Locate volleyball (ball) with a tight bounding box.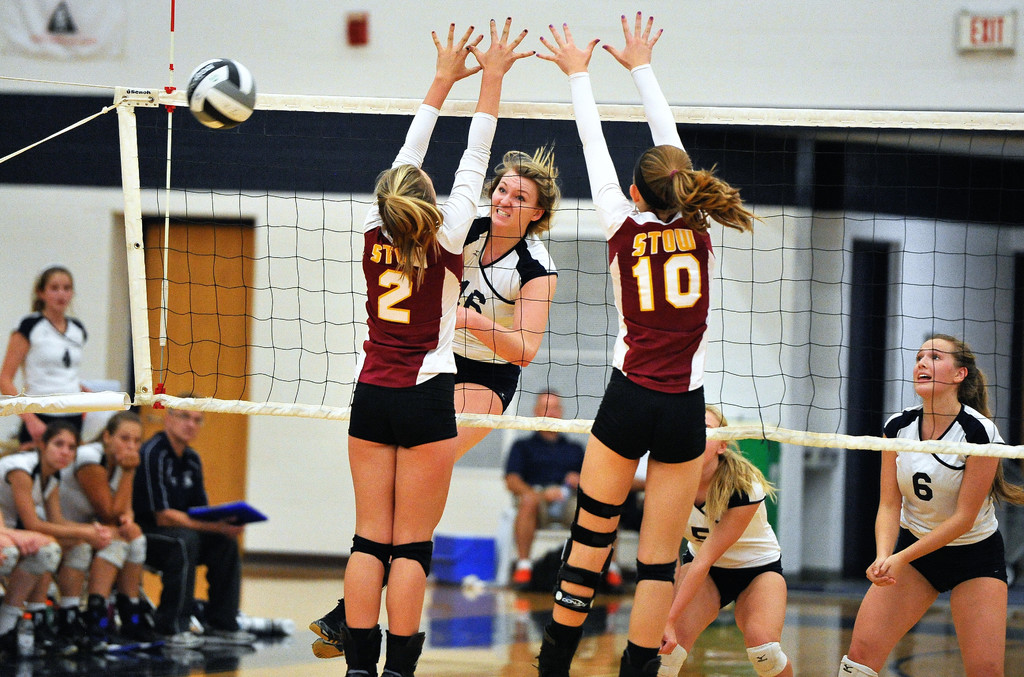
[186,53,260,131].
